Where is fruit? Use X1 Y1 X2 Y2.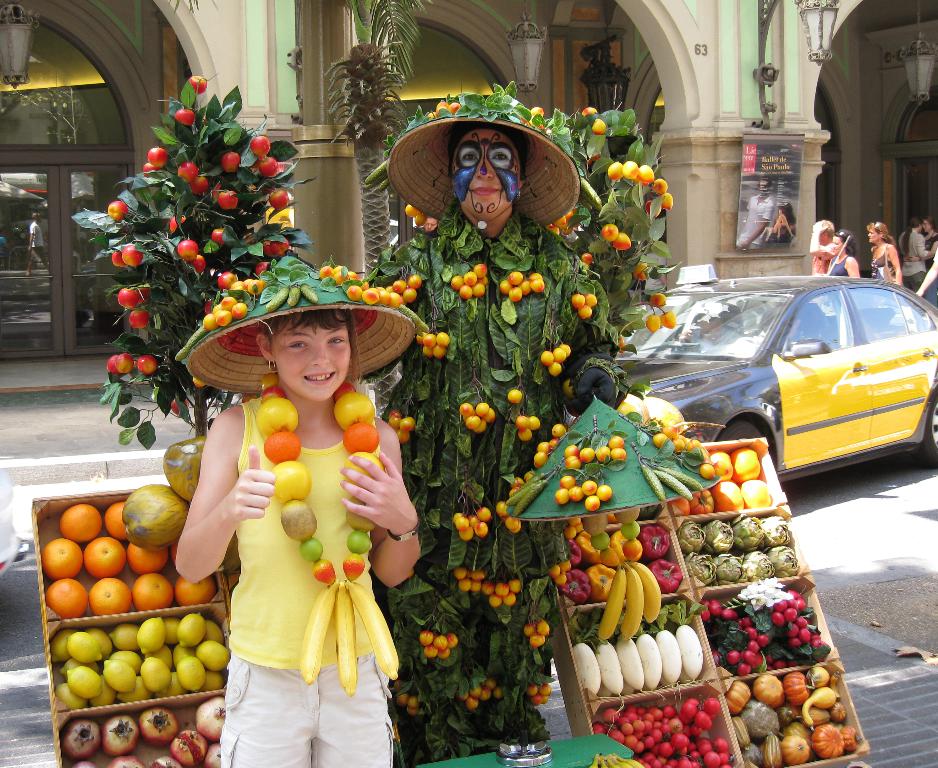
530 416 543 430.
